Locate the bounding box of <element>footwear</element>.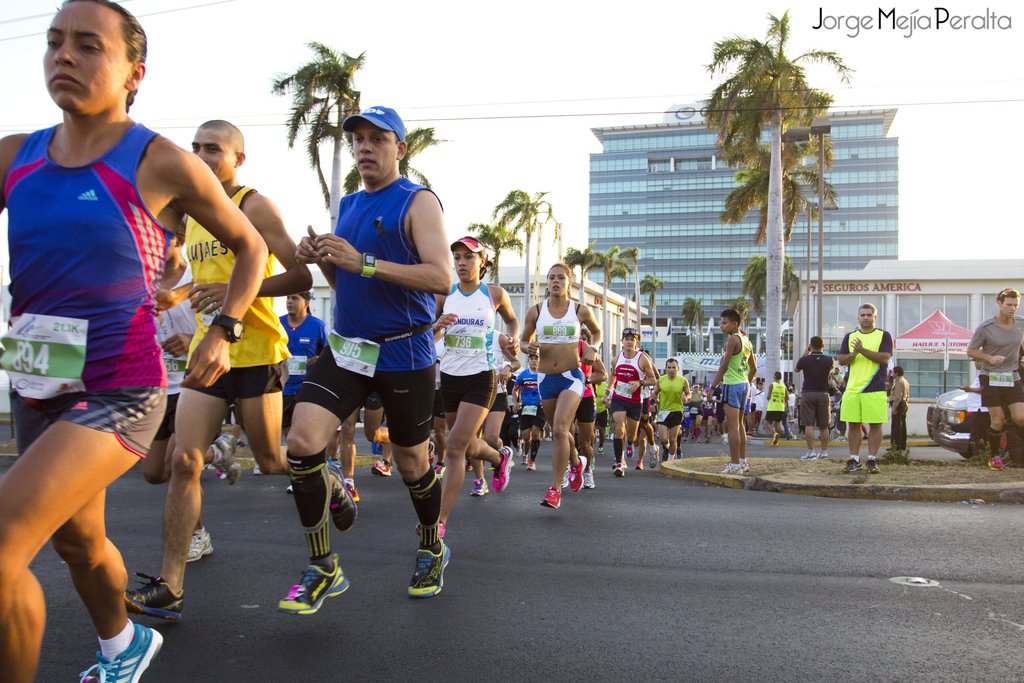
Bounding box: detection(740, 463, 748, 473).
